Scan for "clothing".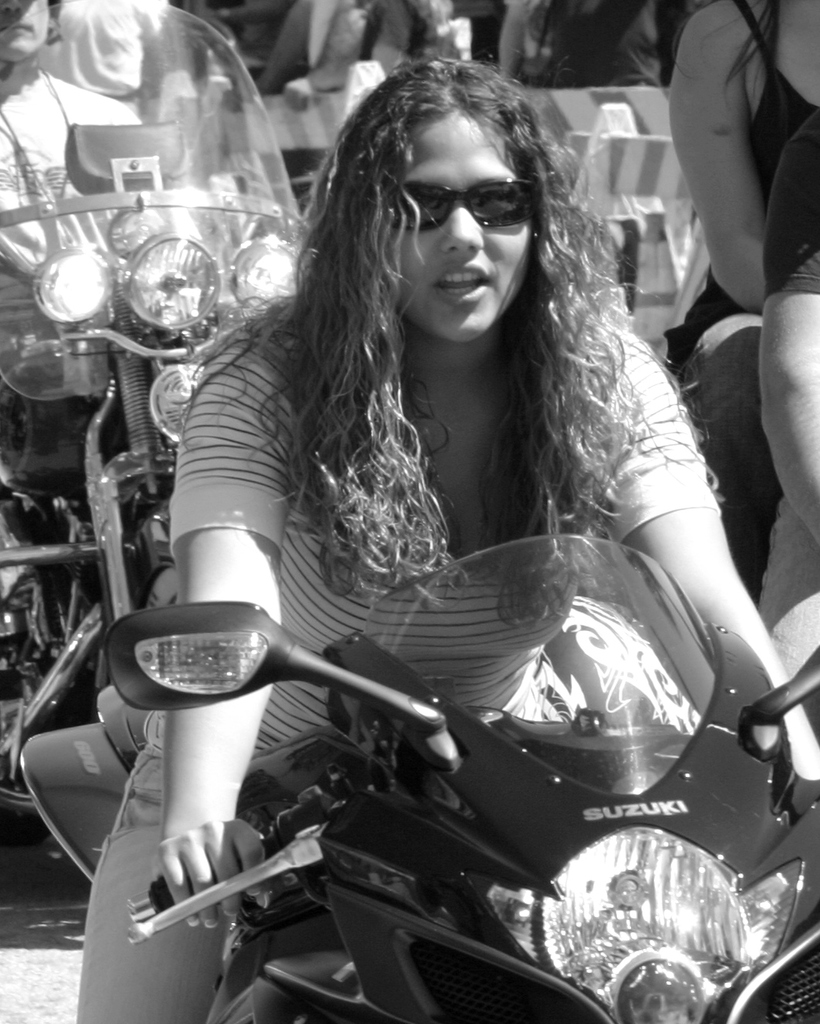
Scan result: rect(76, 295, 721, 1023).
